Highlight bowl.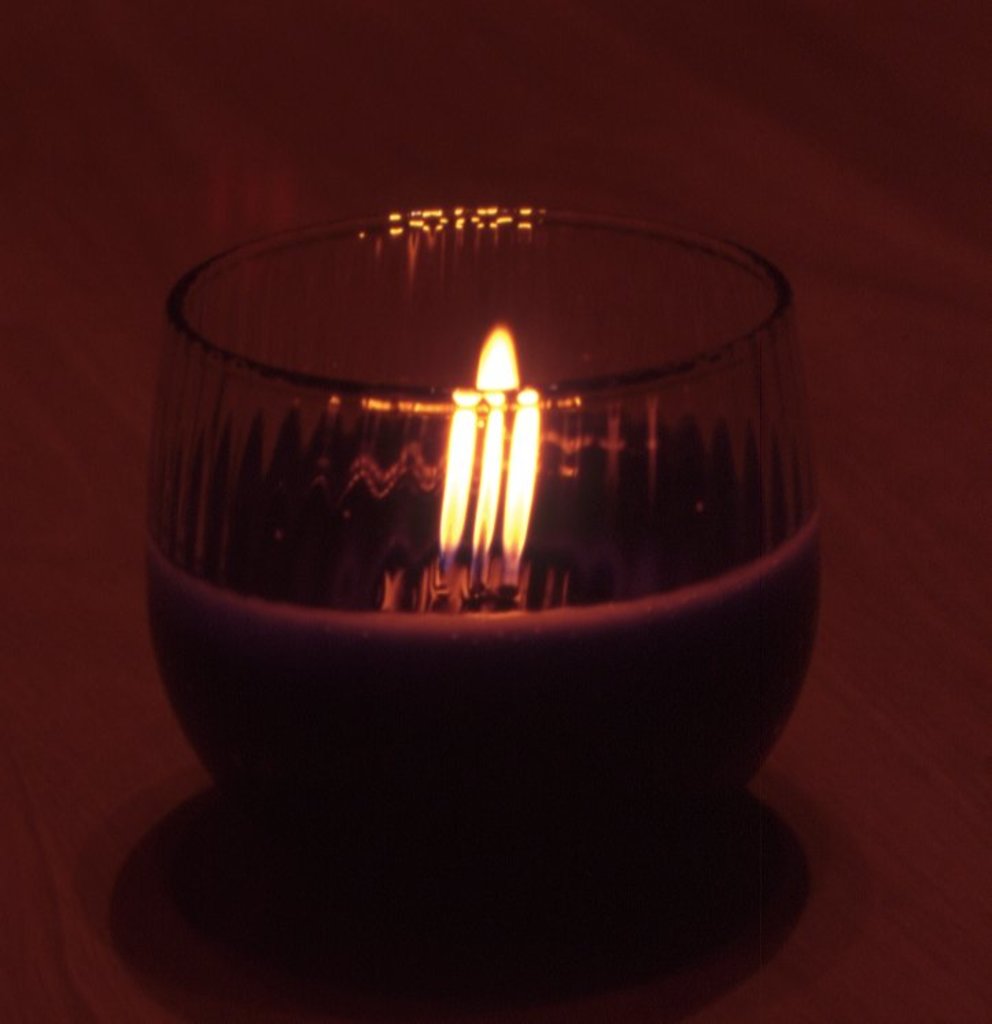
Highlighted region: 139/203/826/916.
